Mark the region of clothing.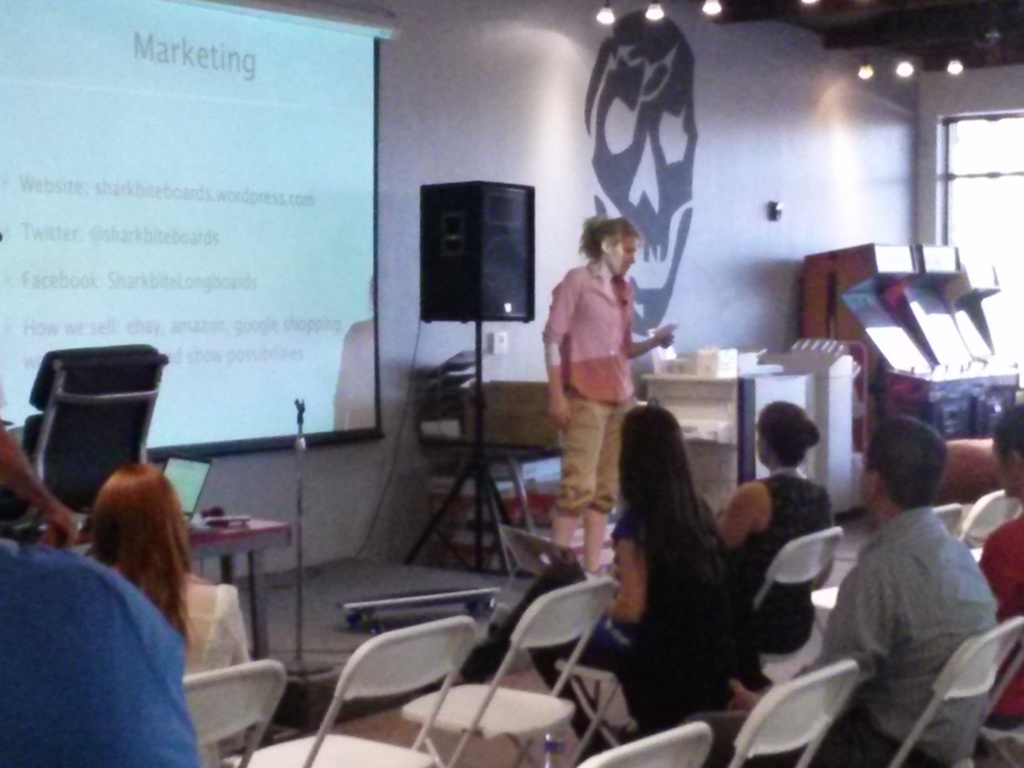
Region: pyautogui.locateOnScreen(716, 465, 834, 678).
